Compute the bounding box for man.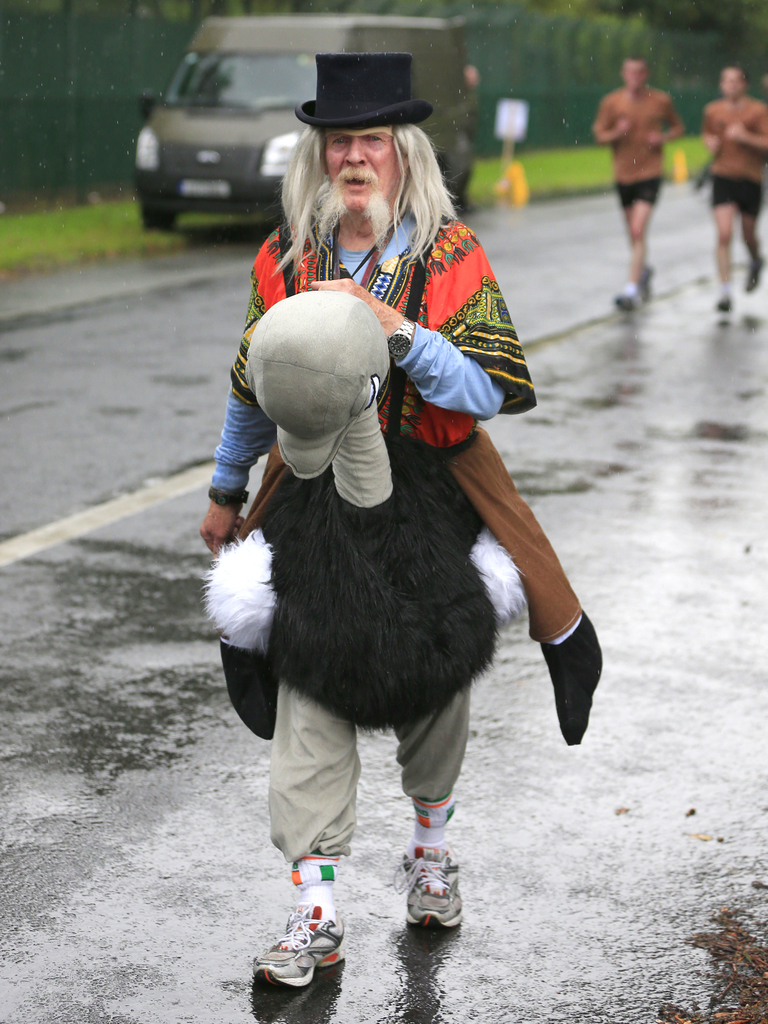
detection(700, 65, 767, 312).
